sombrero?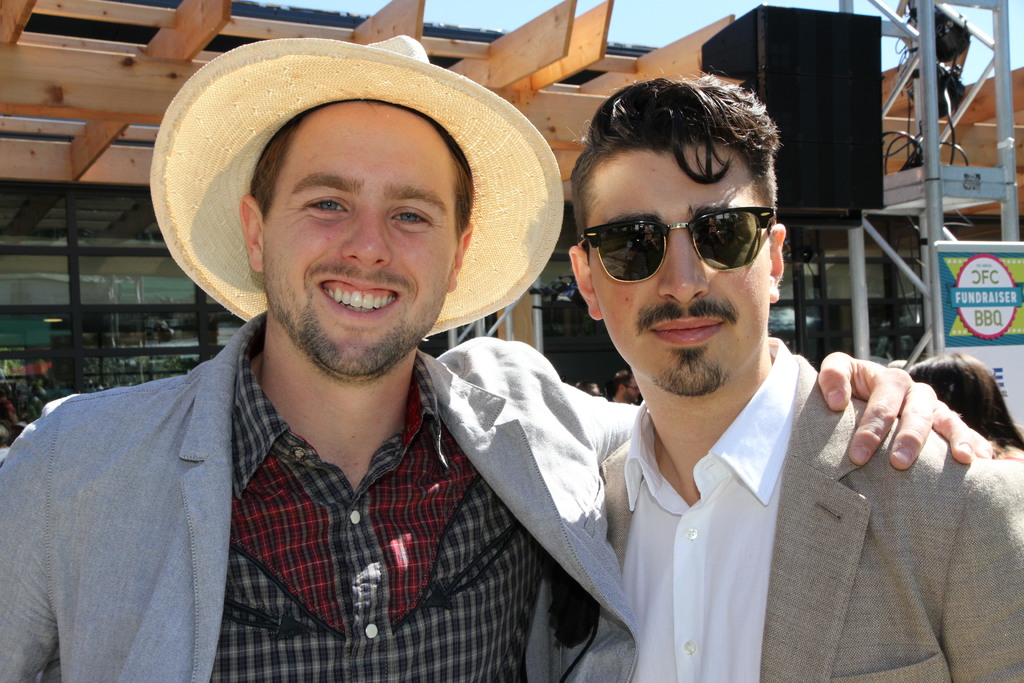
(148,32,566,340)
